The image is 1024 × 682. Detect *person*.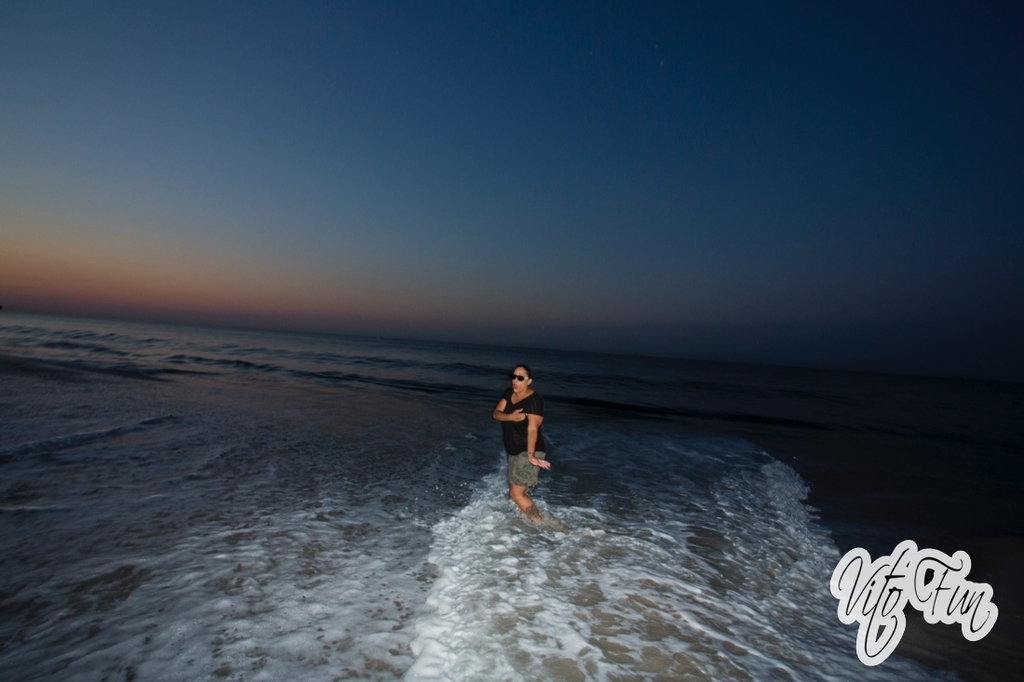
Detection: left=493, top=359, right=559, bottom=521.
